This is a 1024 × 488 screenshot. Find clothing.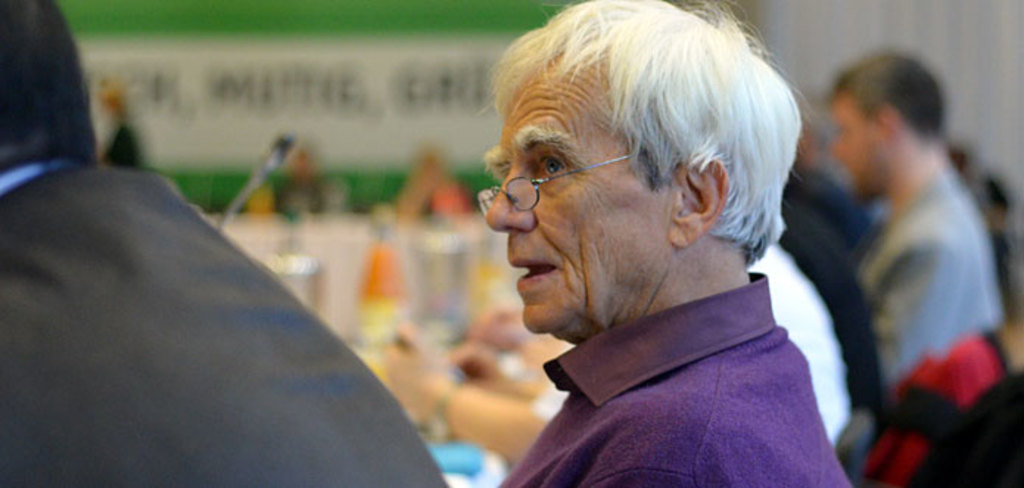
Bounding box: [498, 270, 852, 487].
